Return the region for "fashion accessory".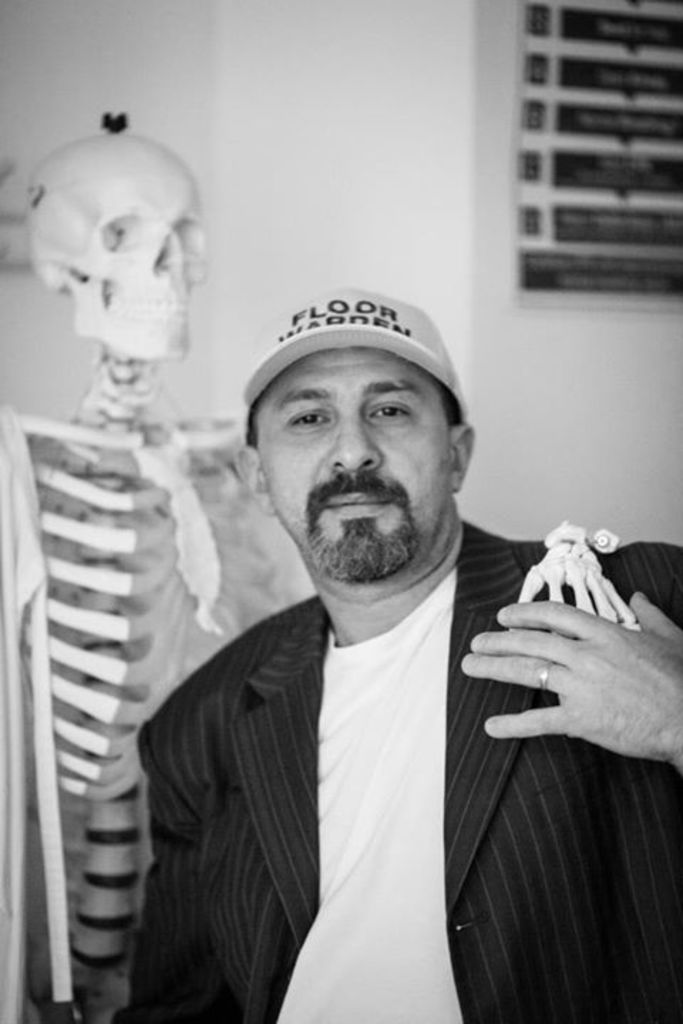
left=535, top=663, right=549, bottom=698.
